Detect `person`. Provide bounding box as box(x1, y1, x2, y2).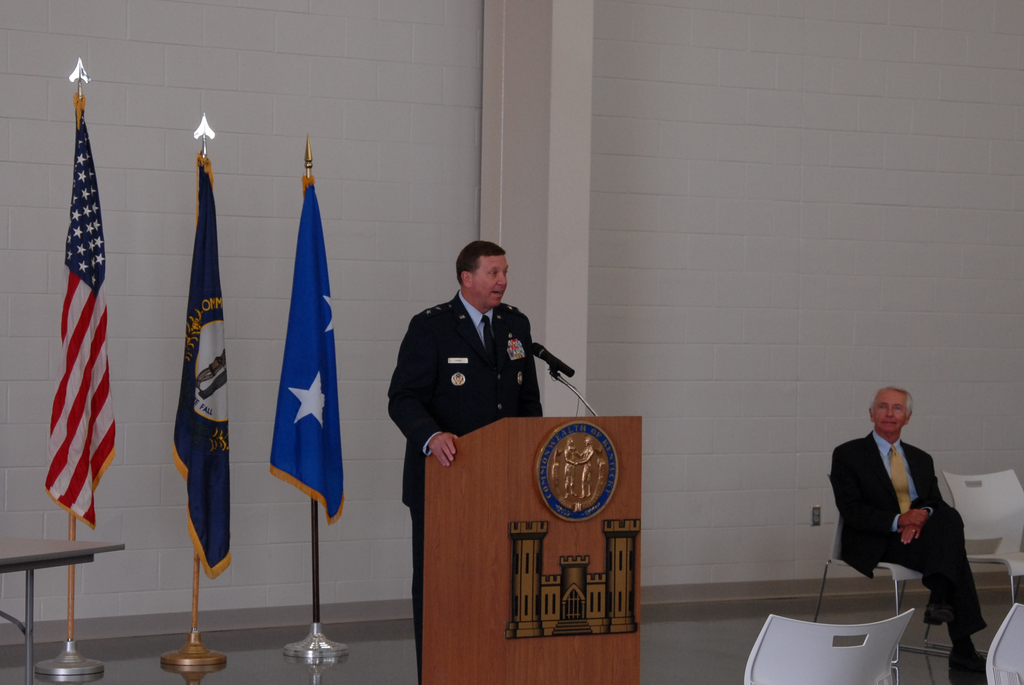
box(831, 382, 984, 649).
